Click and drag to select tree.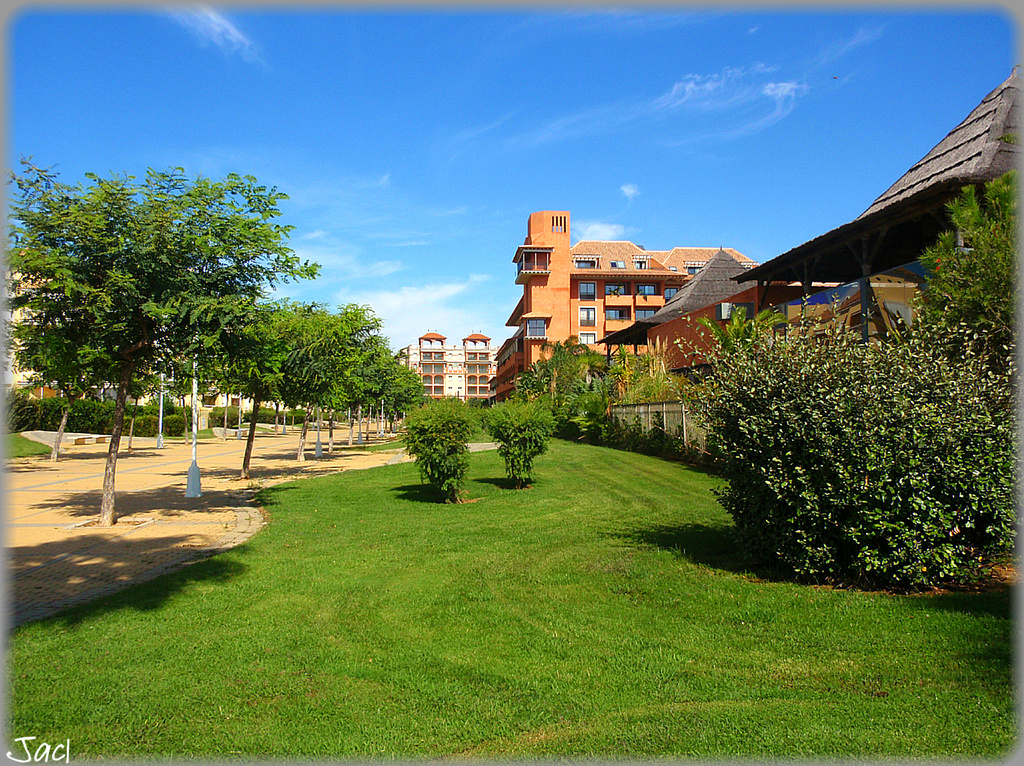
Selection: (934, 170, 1014, 322).
